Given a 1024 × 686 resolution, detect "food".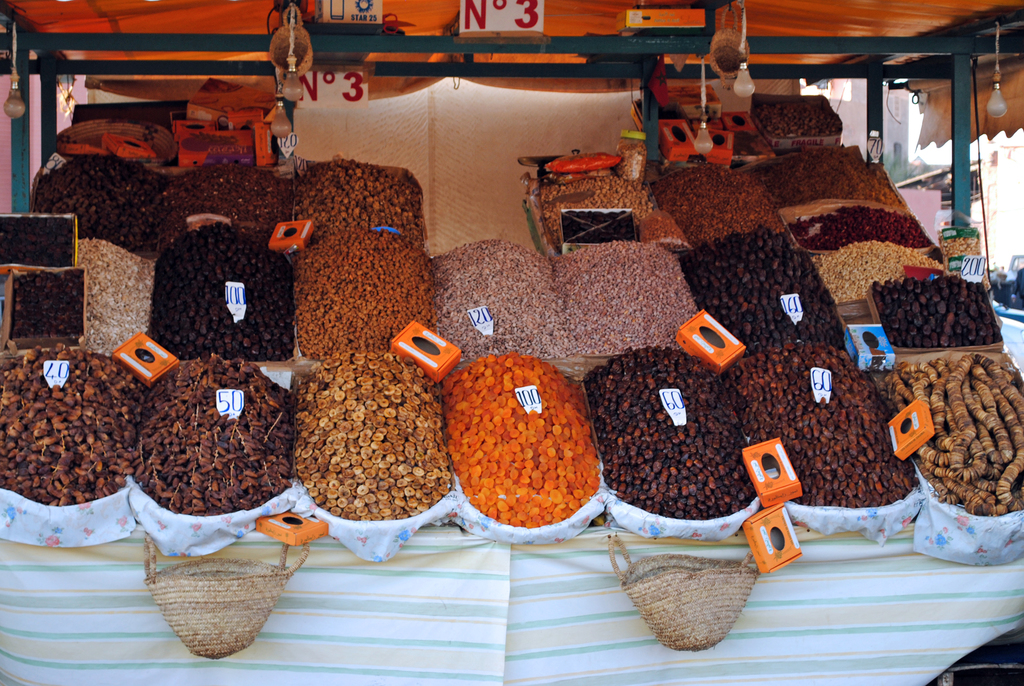
541/165/661/247.
